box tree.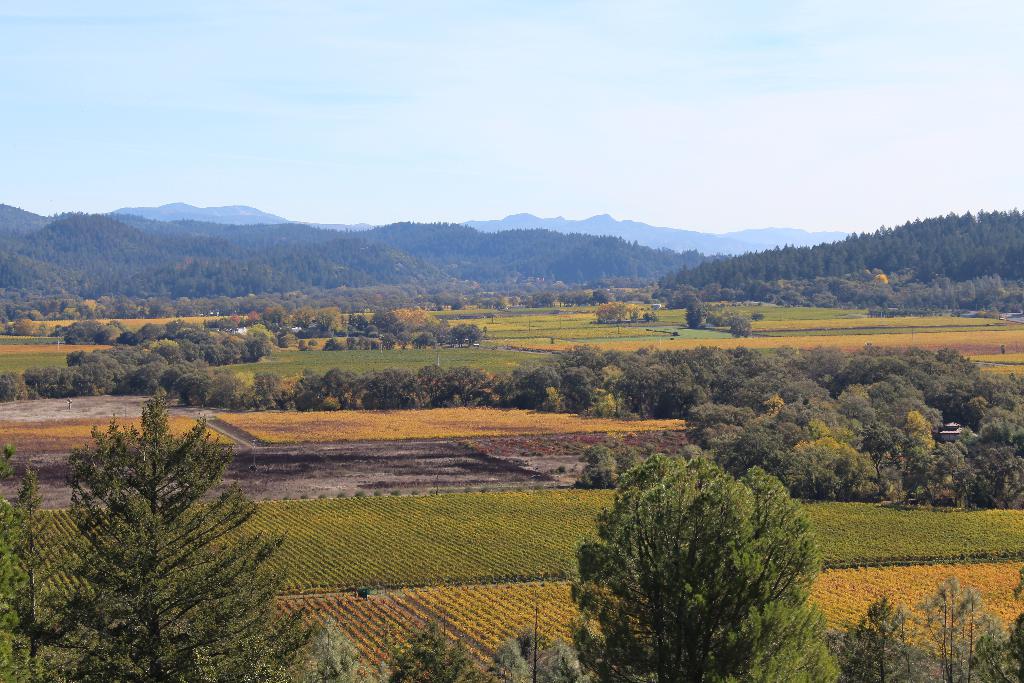
[921,581,1005,682].
